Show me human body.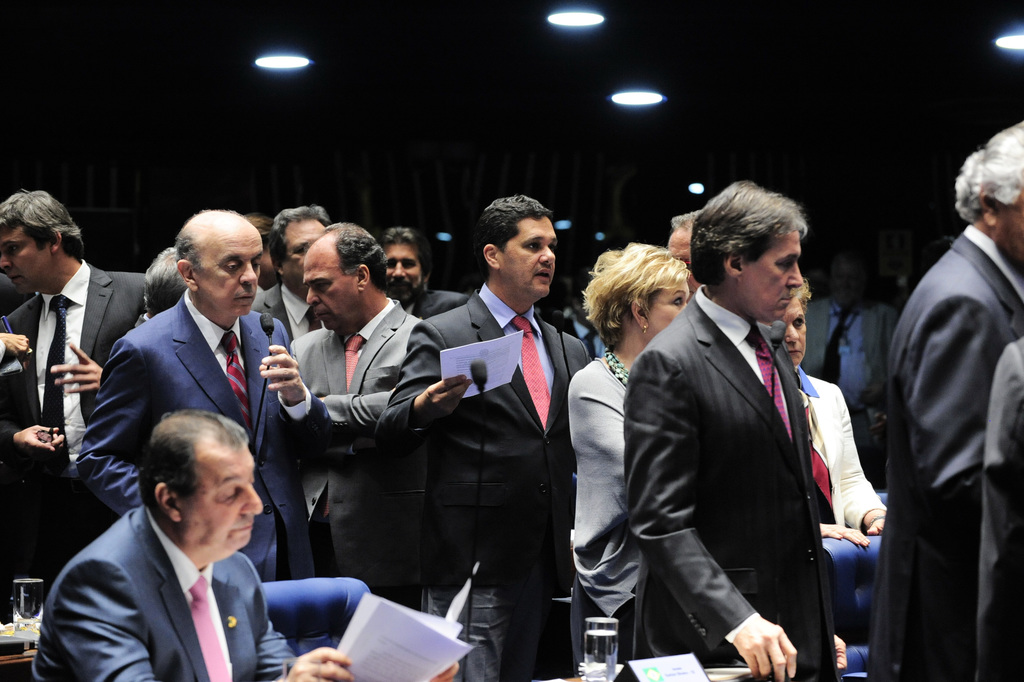
human body is here: Rect(572, 350, 630, 665).
